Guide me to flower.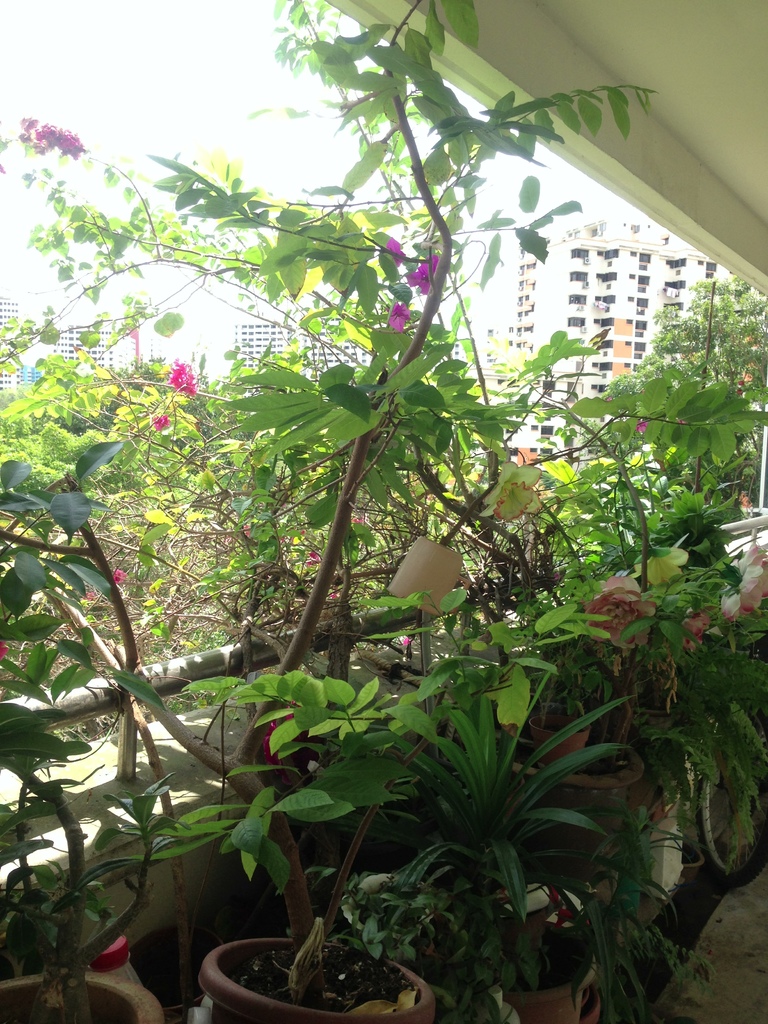
Guidance: select_region(278, 532, 305, 543).
